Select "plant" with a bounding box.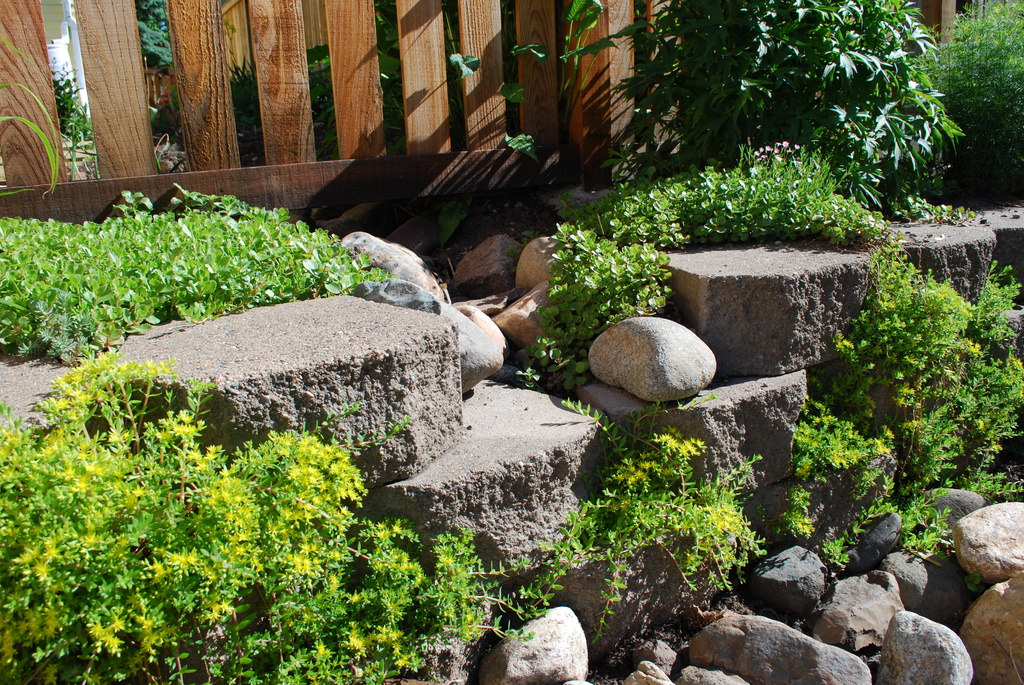
{"x1": 509, "y1": 39, "x2": 545, "y2": 67}.
